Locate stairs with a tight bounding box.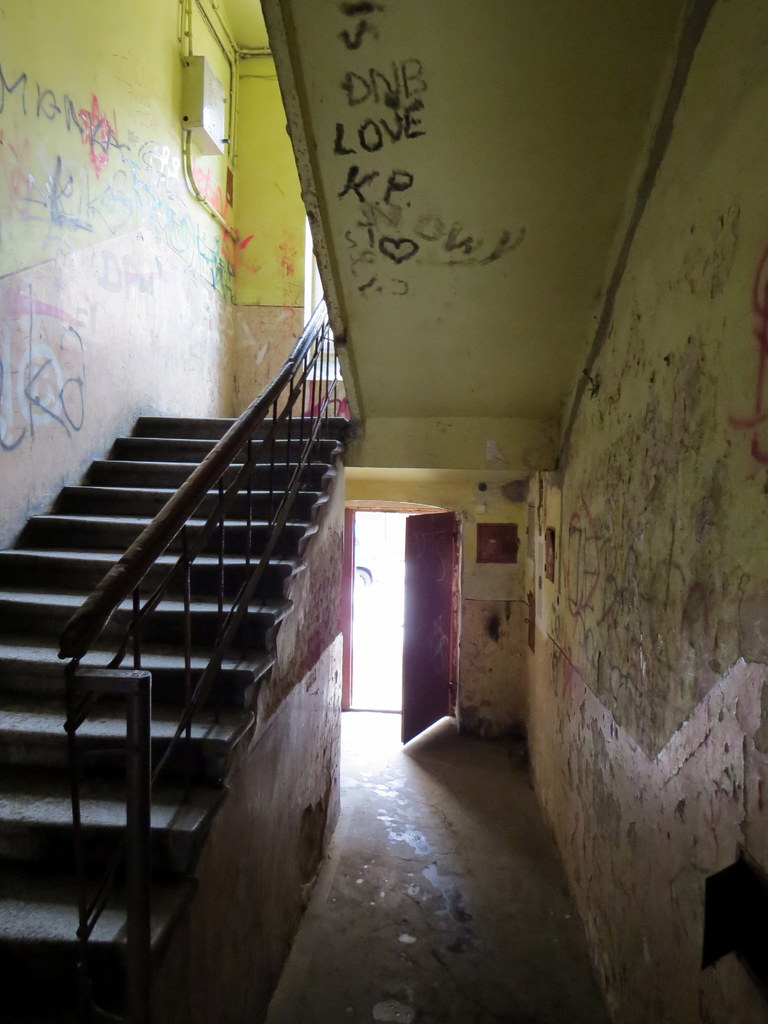
{"x1": 0, "y1": 417, "x2": 353, "y2": 1023}.
